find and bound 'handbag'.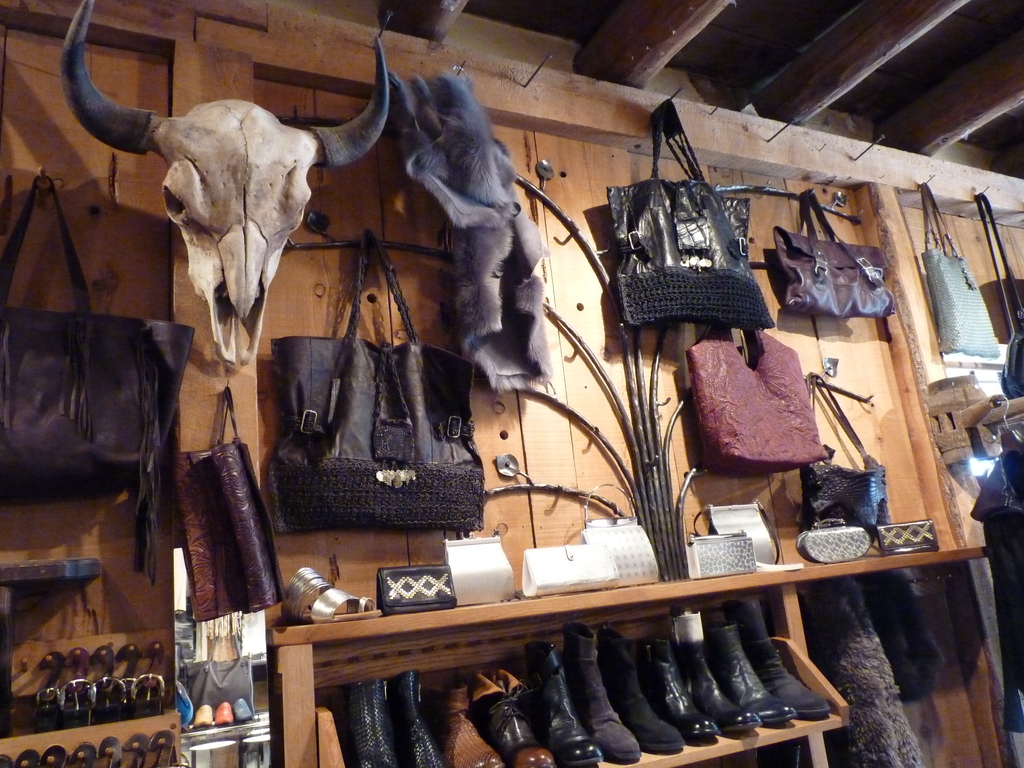
Bound: (580,477,664,589).
